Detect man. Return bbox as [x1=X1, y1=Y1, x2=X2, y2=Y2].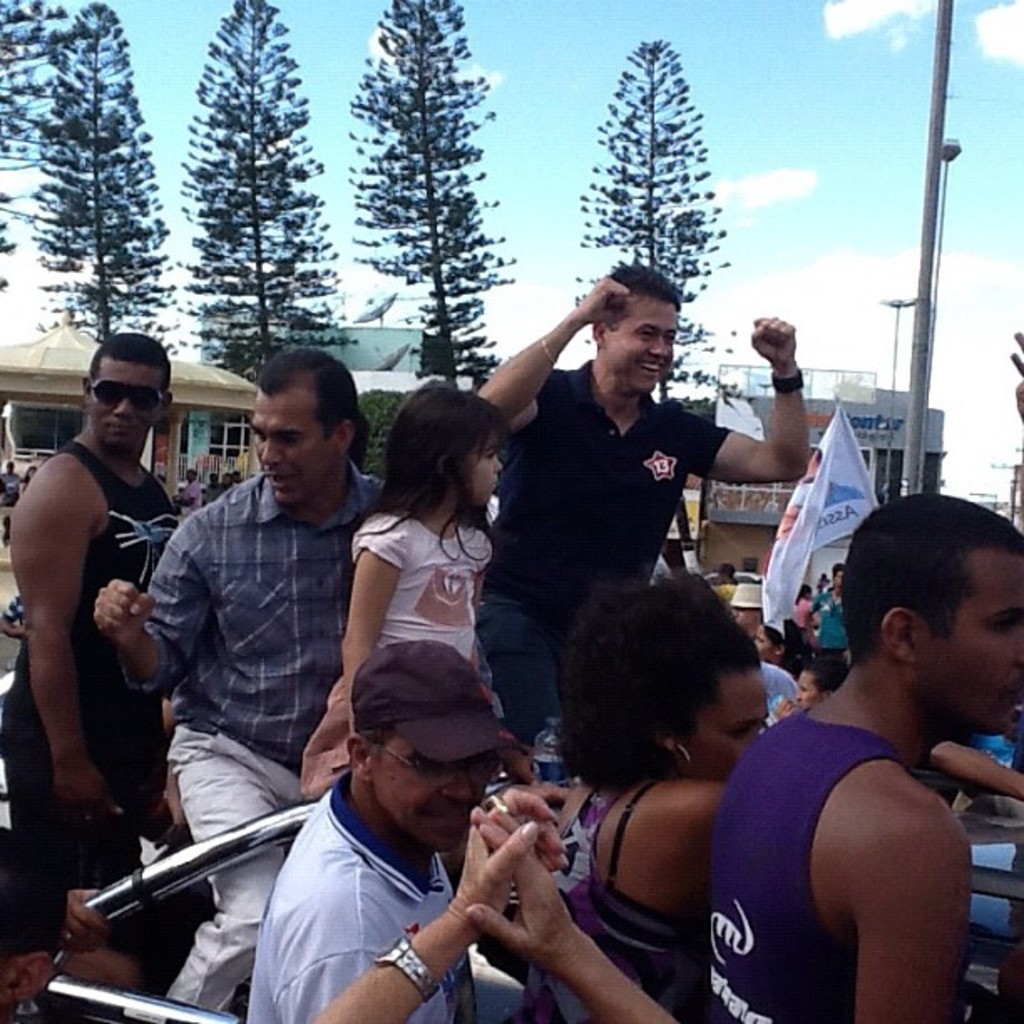
[x1=0, y1=335, x2=186, y2=950].
